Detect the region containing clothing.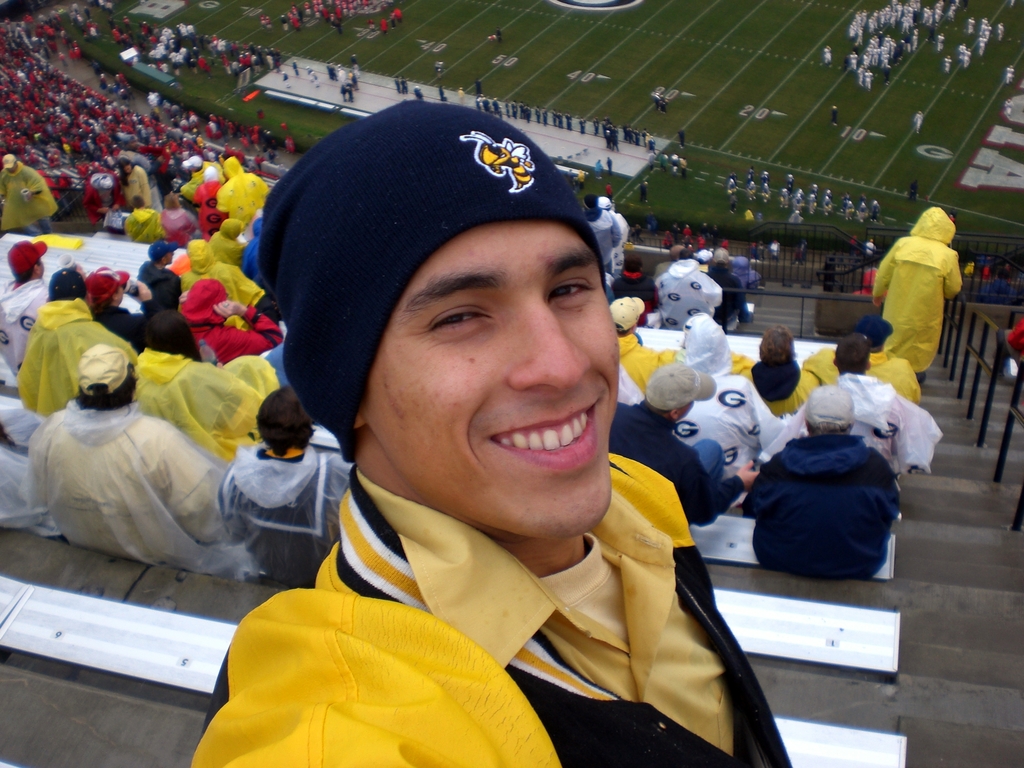
crop(837, 196, 845, 200).
